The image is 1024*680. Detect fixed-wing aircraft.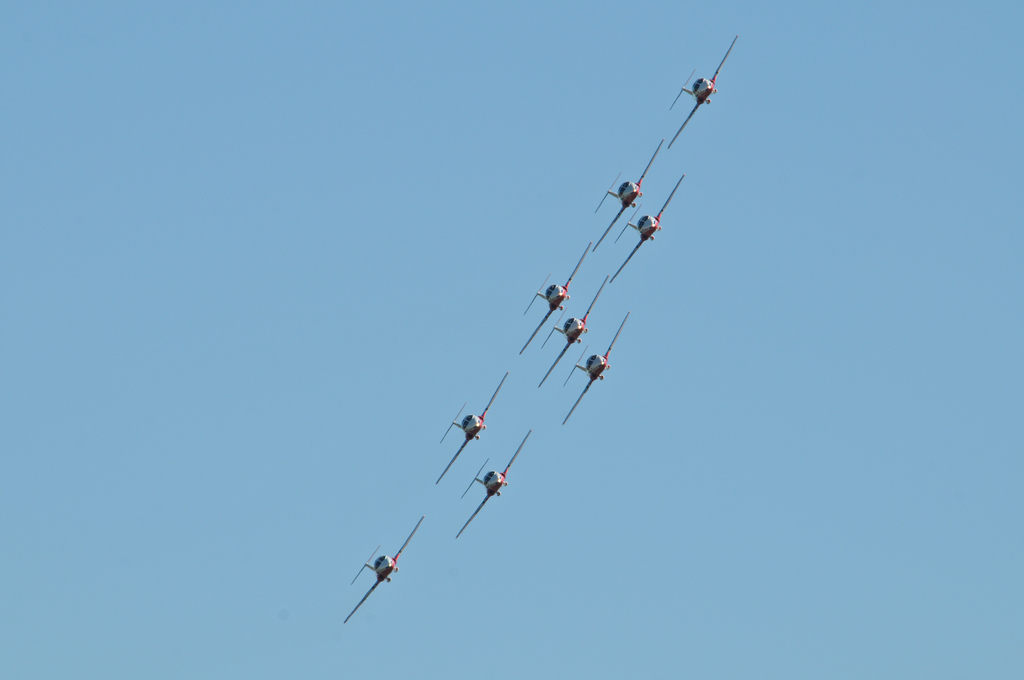
Detection: [x1=535, y1=271, x2=610, y2=387].
